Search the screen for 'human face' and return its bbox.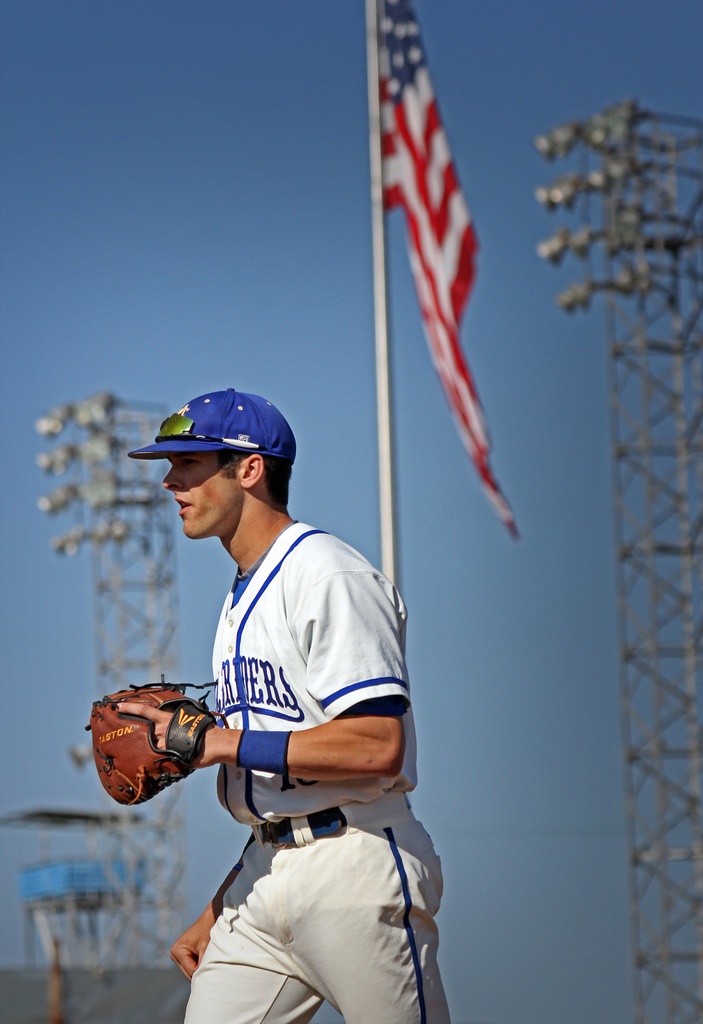
Found: x1=159 y1=446 x2=238 y2=539.
